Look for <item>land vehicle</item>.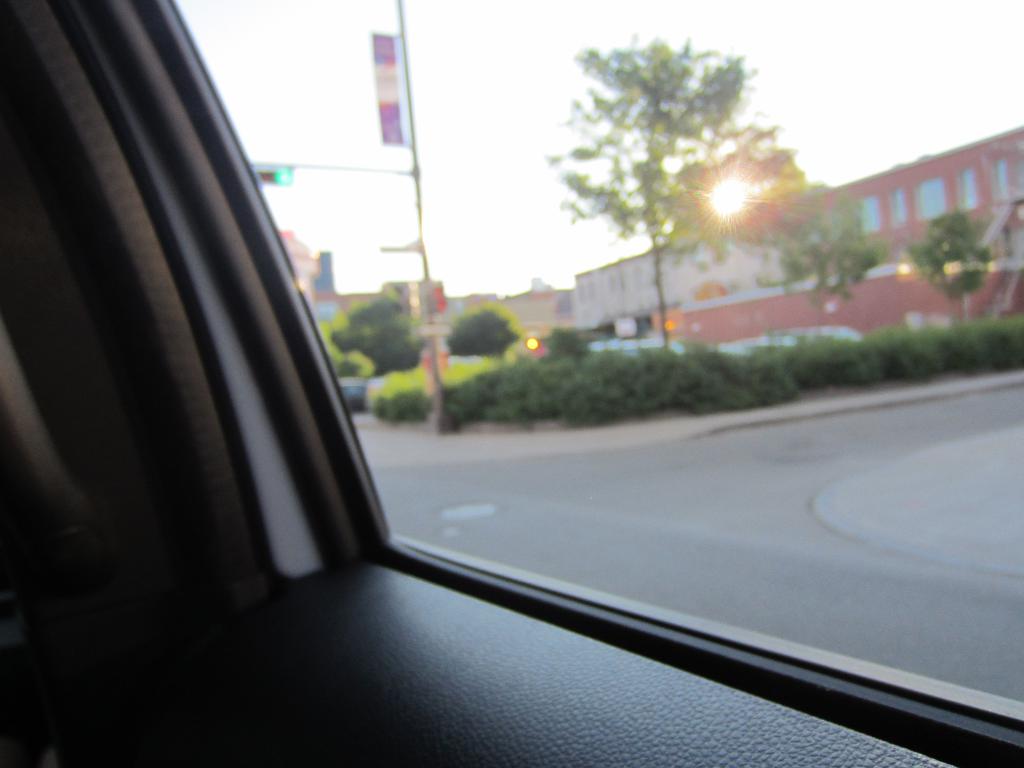
Found: <region>24, 61, 1001, 767</region>.
